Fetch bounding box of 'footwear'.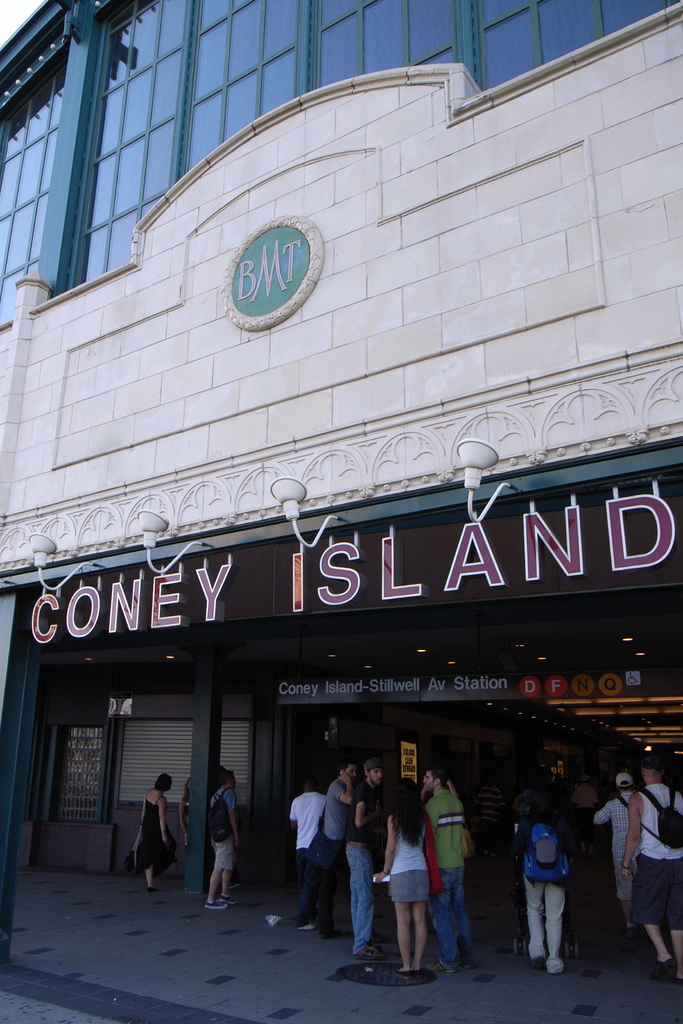
Bbox: <box>296,922,318,932</box>.
